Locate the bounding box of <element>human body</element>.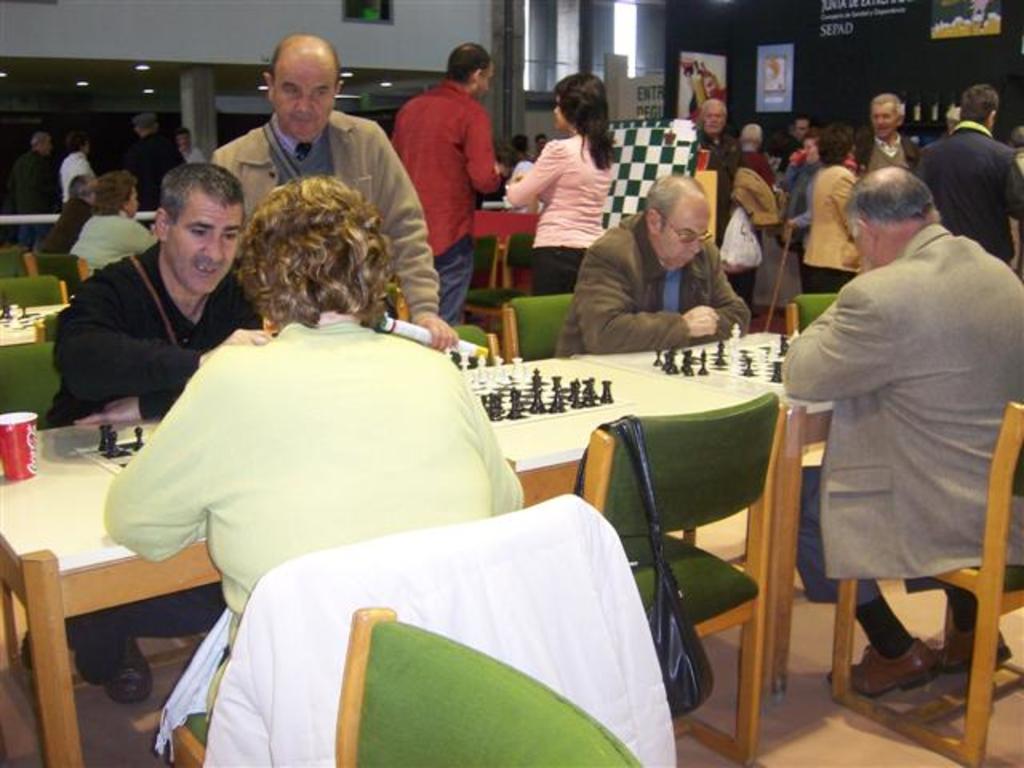
Bounding box: pyautogui.locateOnScreen(691, 101, 742, 250).
